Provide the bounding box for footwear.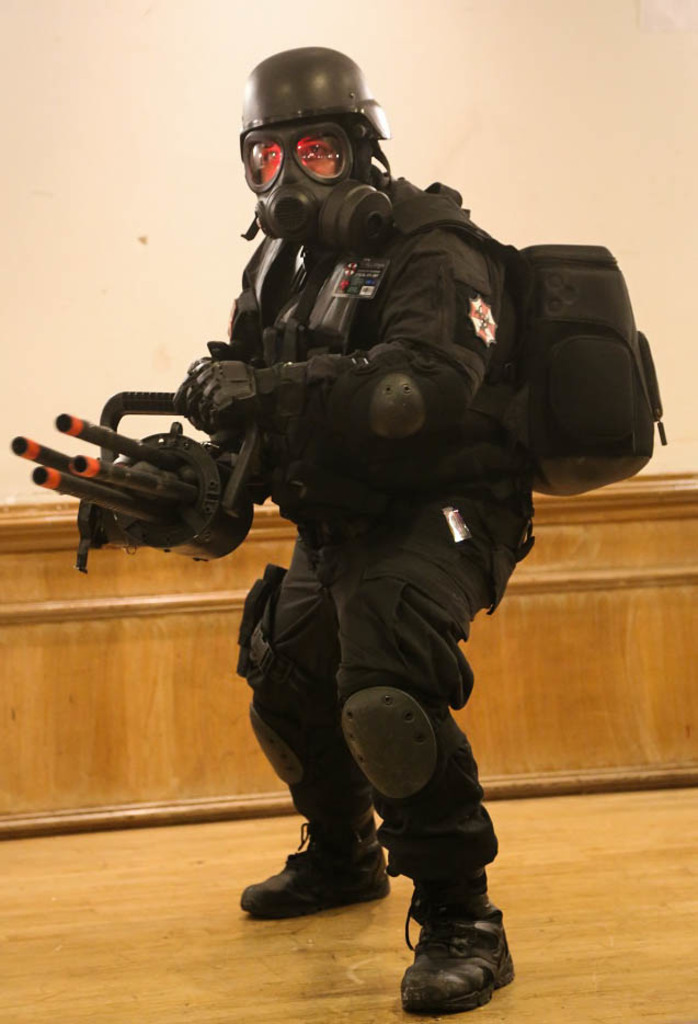
(239,828,397,910).
